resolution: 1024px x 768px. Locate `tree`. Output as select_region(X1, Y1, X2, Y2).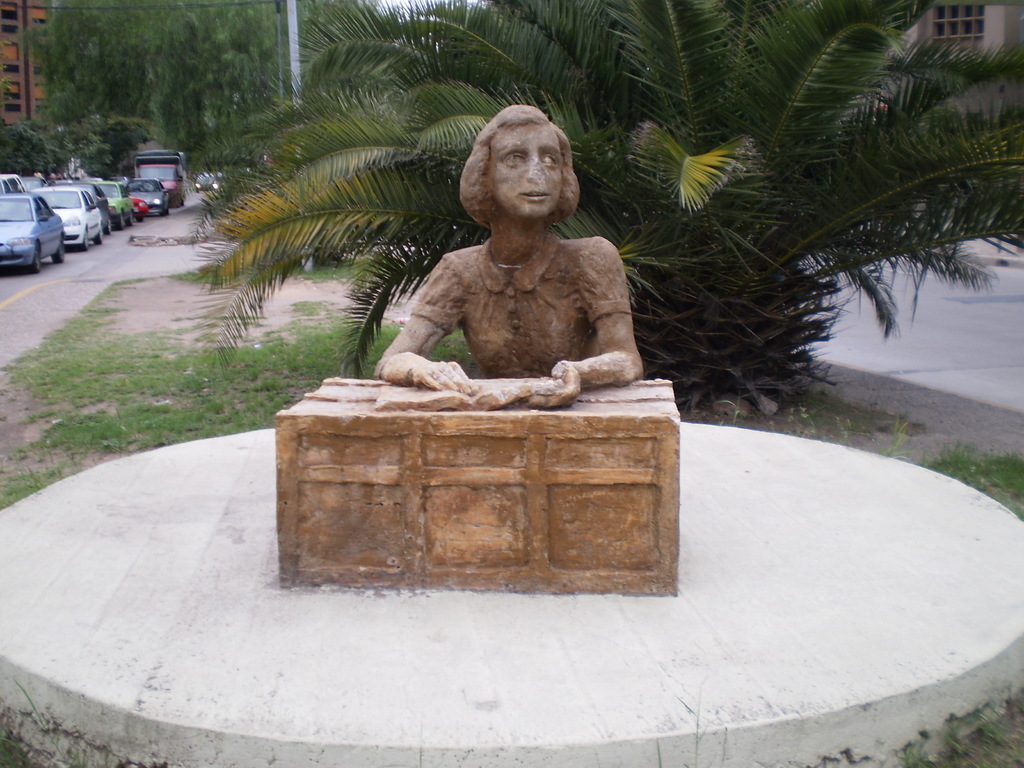
select_region(177, 4, 1023, 385).
